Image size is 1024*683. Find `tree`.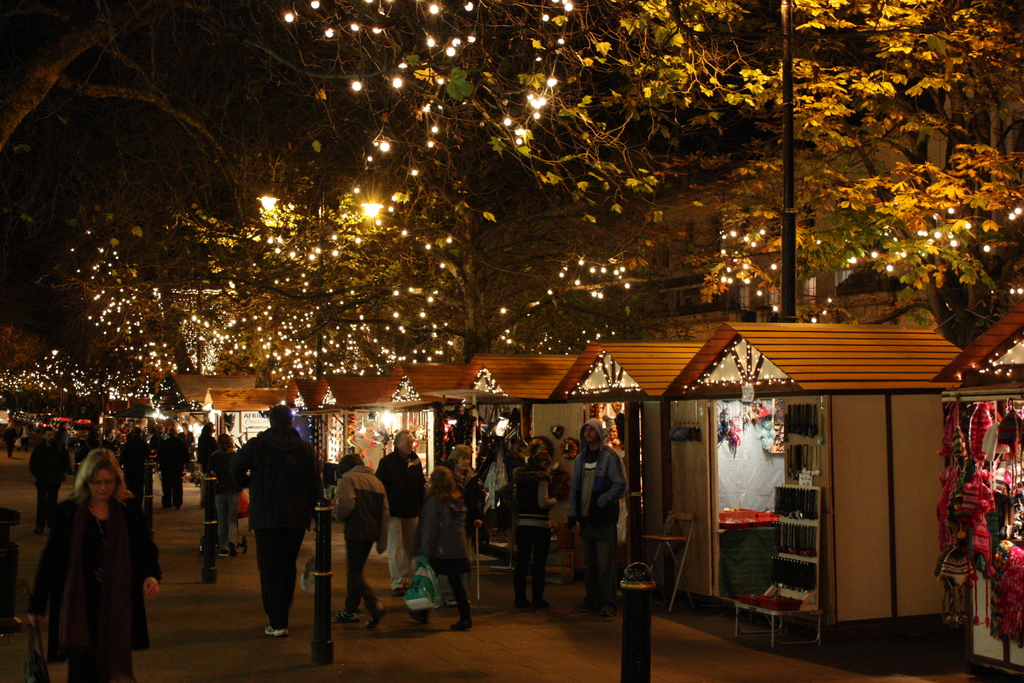
box(1, 0, 772, 242).
